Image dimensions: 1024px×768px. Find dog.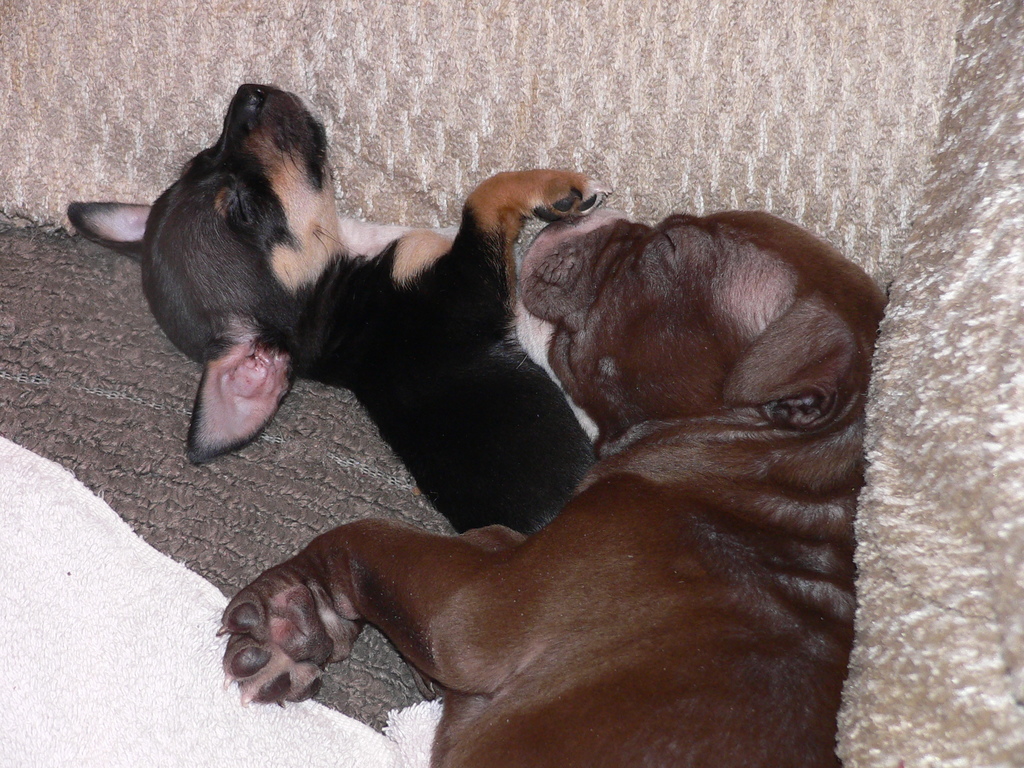
(208,204,892,766).
